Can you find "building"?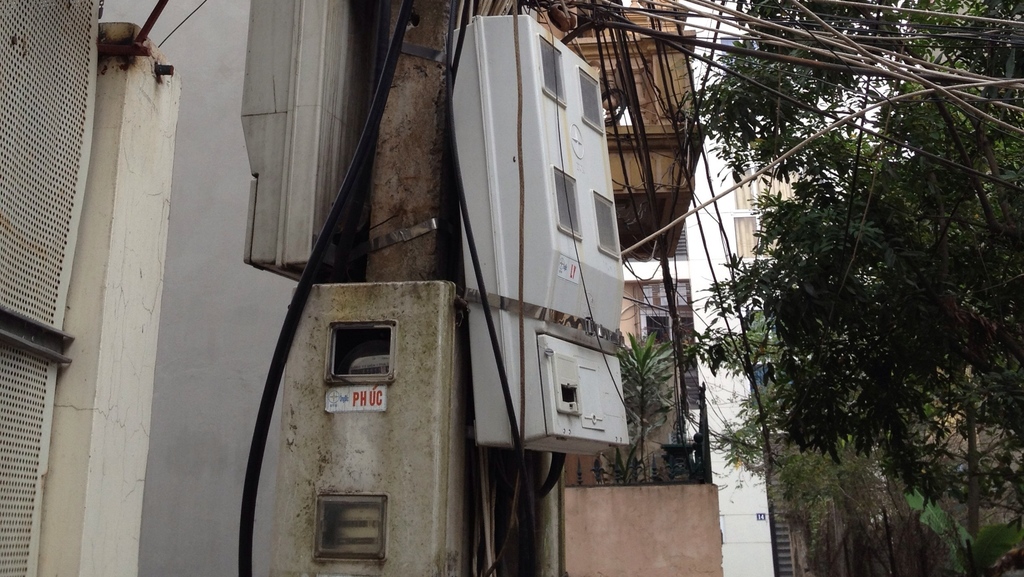
Yes, bounding box: left=0, top=0, right=712, bottom=574.
